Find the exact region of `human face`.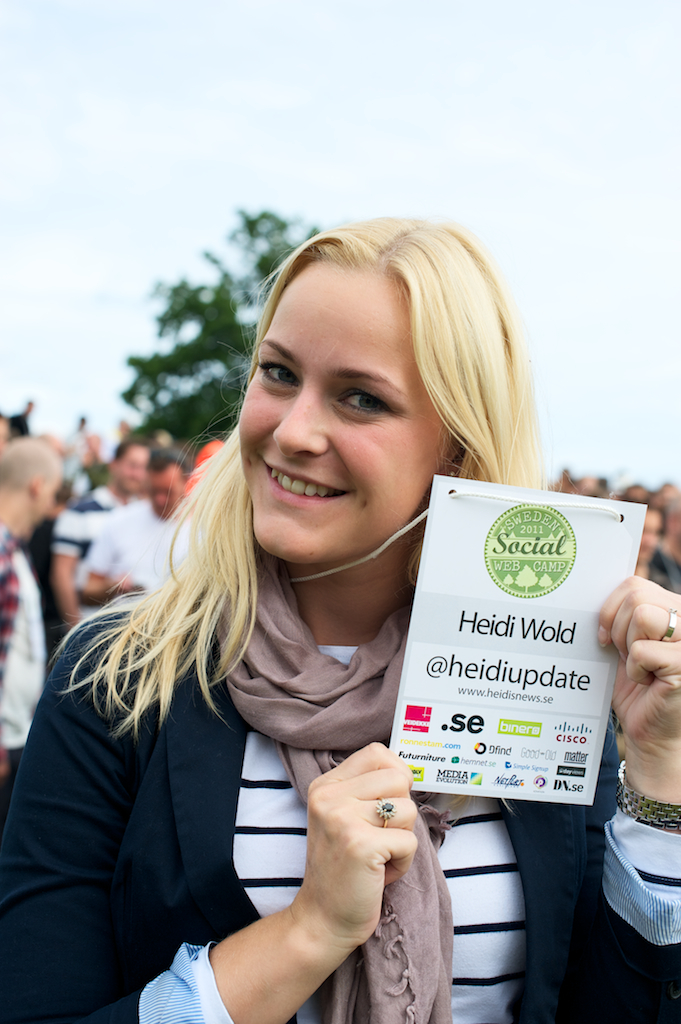
Exact region: x1=150, y1=470, x2=182, y2=525.
